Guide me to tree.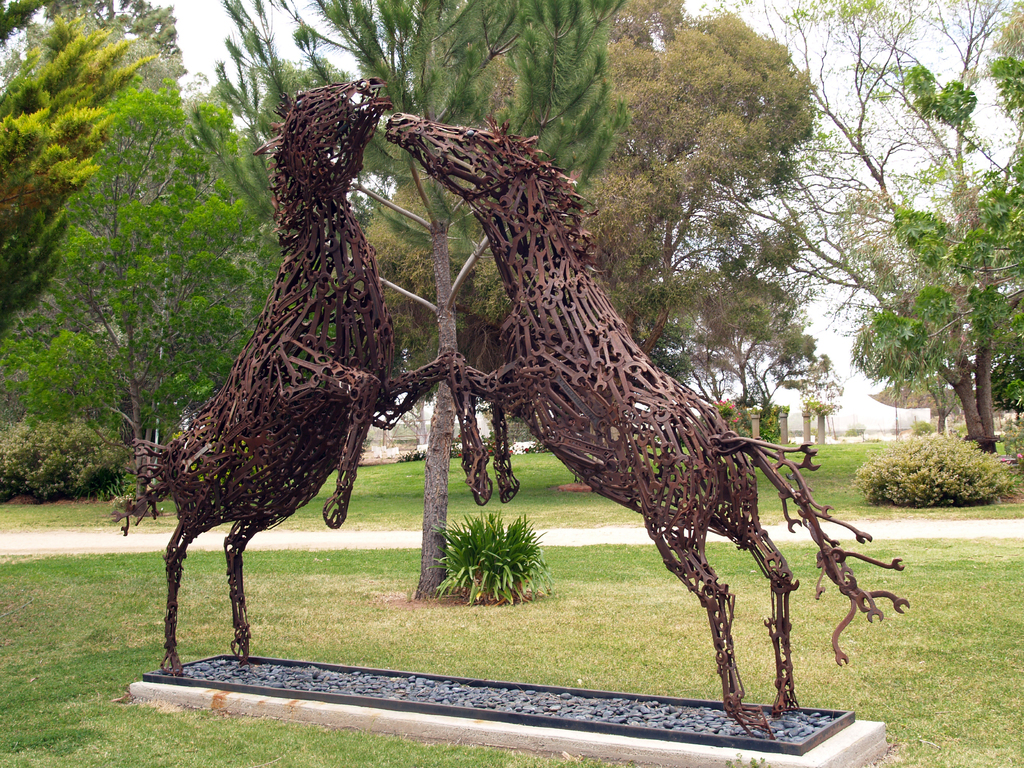
Guidance: [left=458, top=0, right=814, bottom=491].
